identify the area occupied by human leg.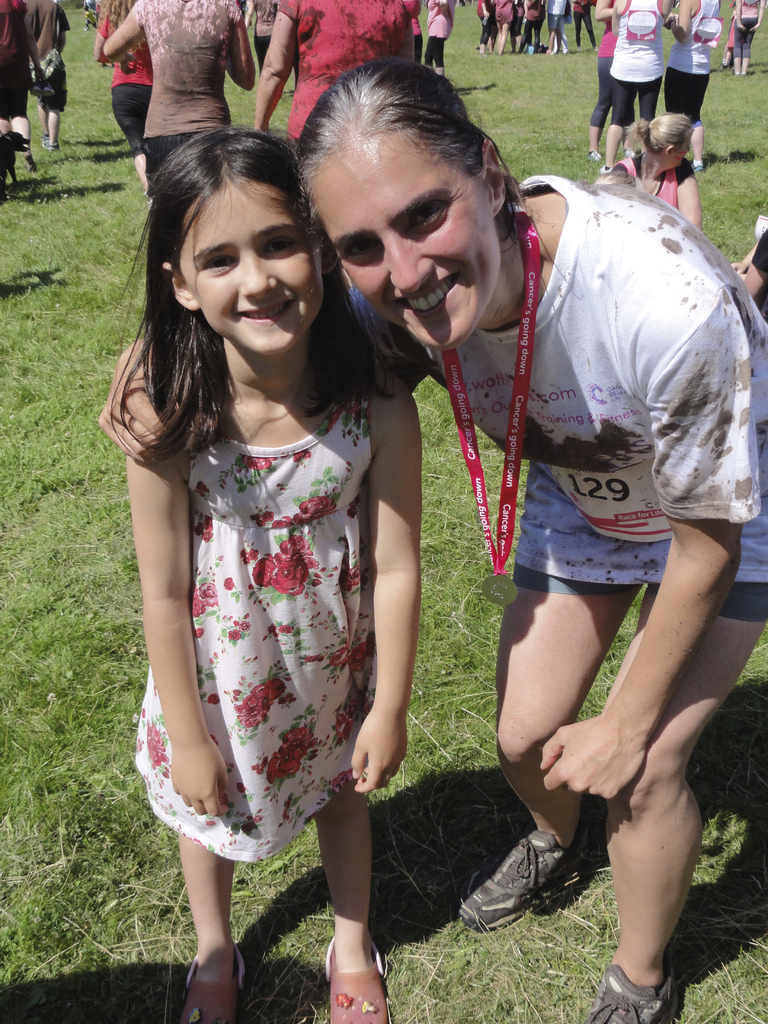
Area: (435, 31, 451, 71).
